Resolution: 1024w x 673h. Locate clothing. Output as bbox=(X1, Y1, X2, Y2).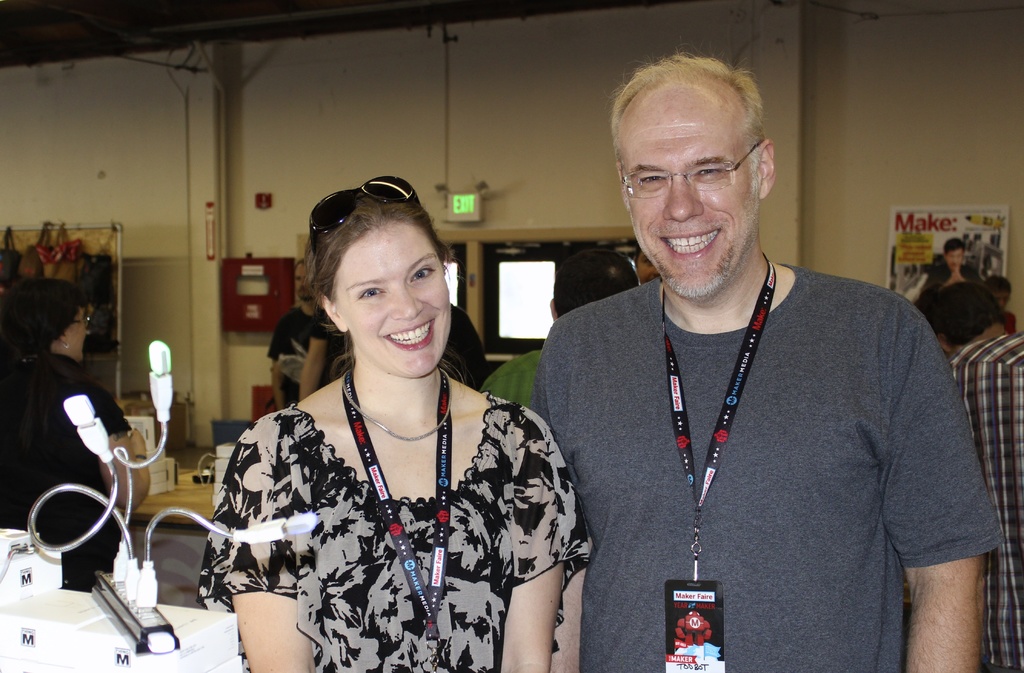
bbox=(308, 307, 353, 391).
